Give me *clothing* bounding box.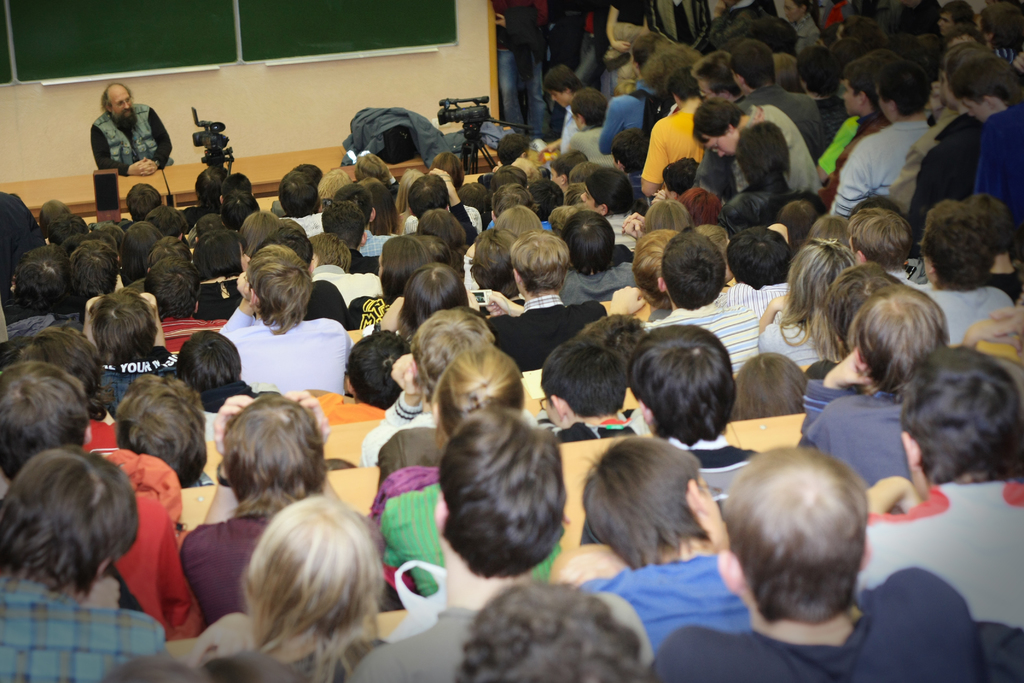
698/88/827/200.
